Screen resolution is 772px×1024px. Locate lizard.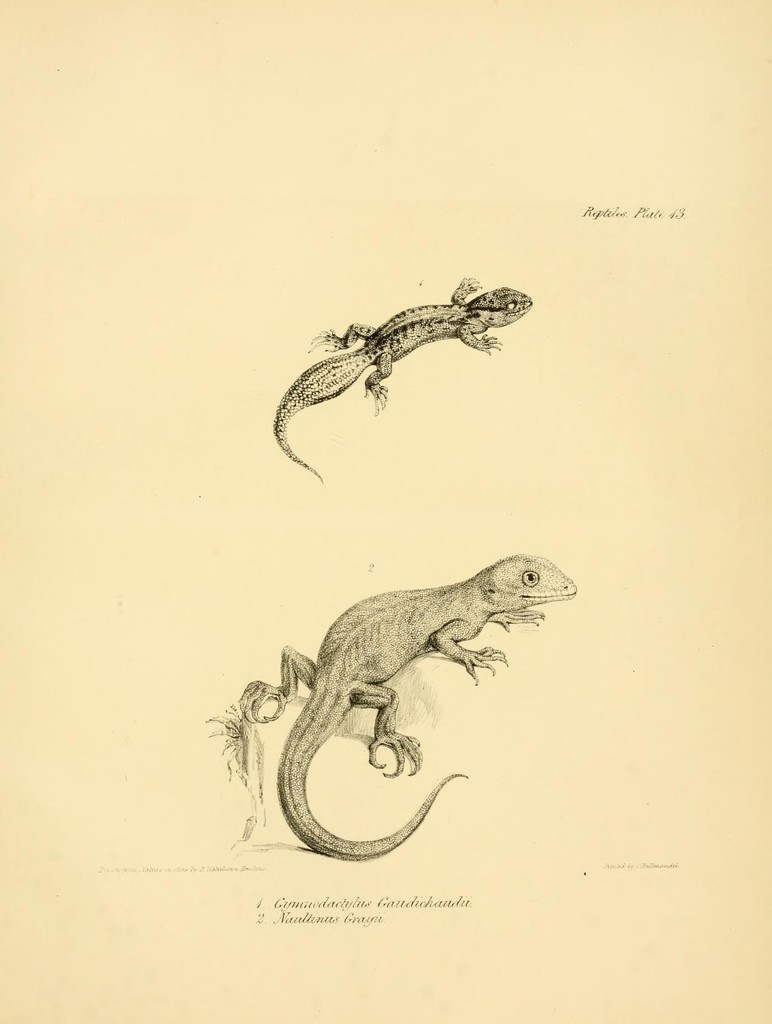
242, 534, 574, 835.
